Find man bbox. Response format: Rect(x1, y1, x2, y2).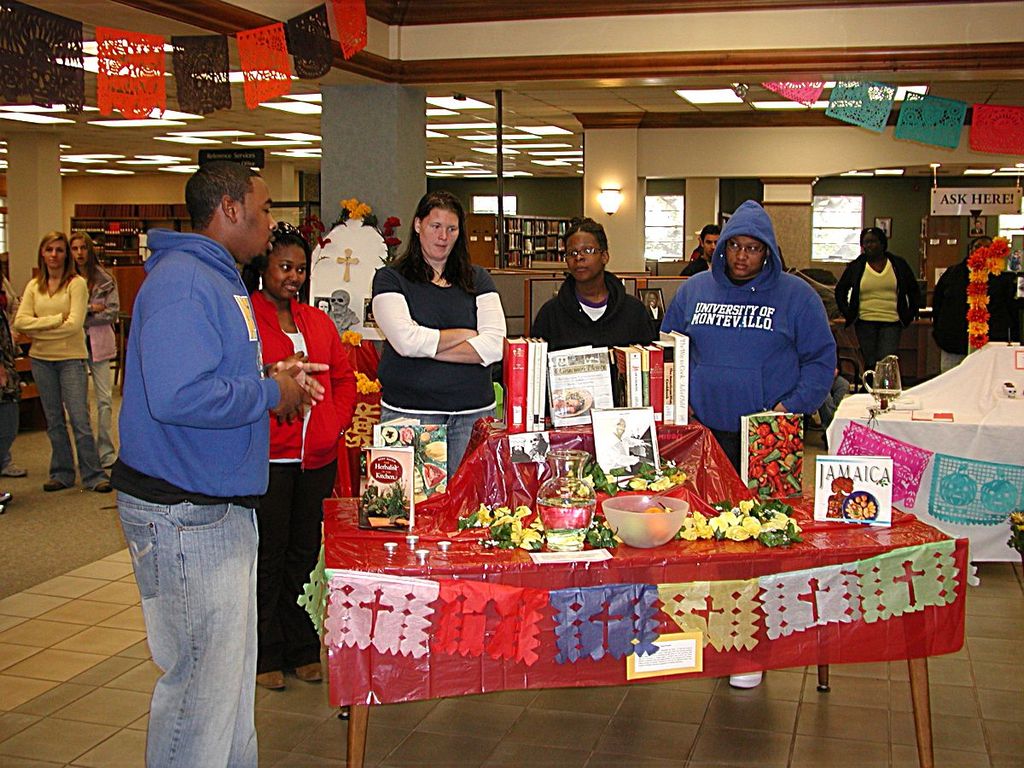
Rect(108, 164, 332, 767).
